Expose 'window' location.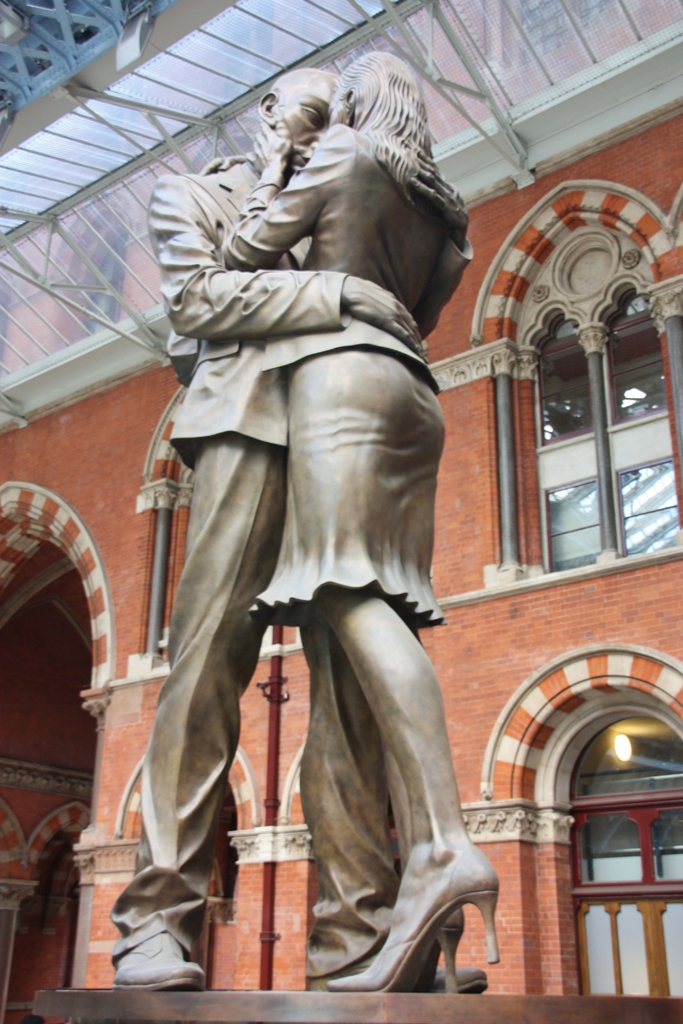
Exposed at rect(521, 645, 682, 1007).
